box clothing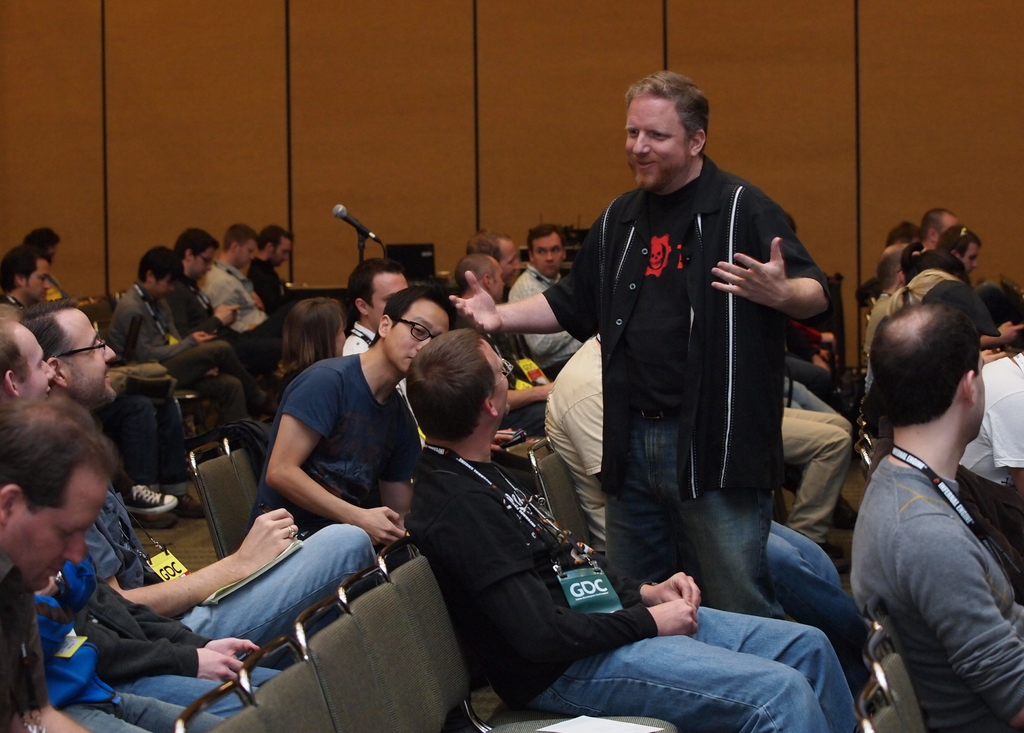
x1=540 y1=327 x2=872 y2=682
